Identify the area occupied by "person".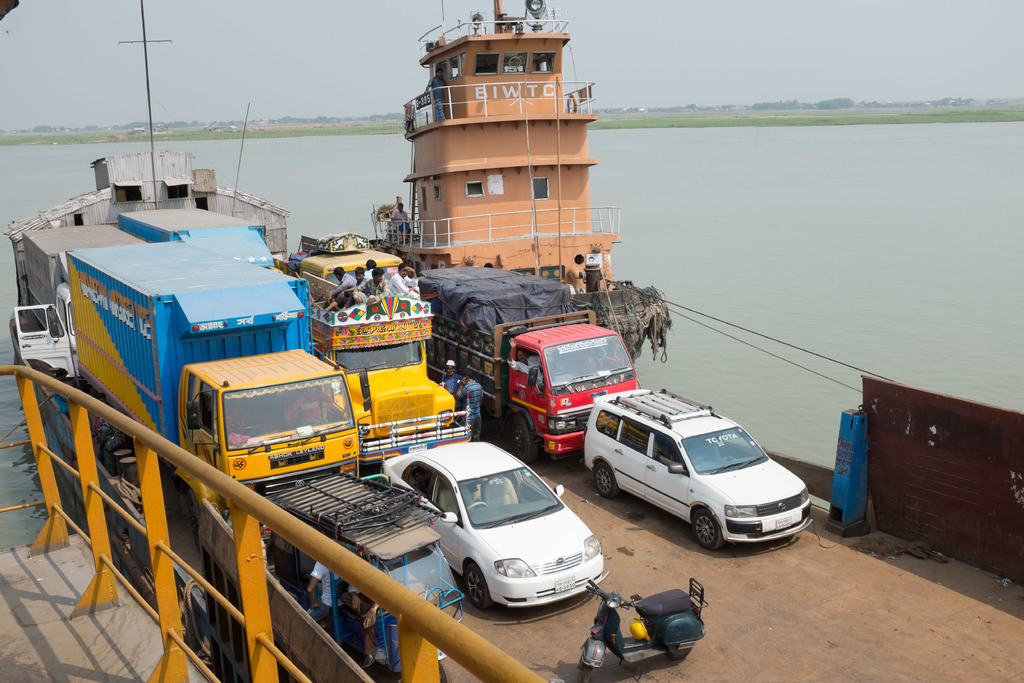
Area: select_region(440, 361, 463, 398).
